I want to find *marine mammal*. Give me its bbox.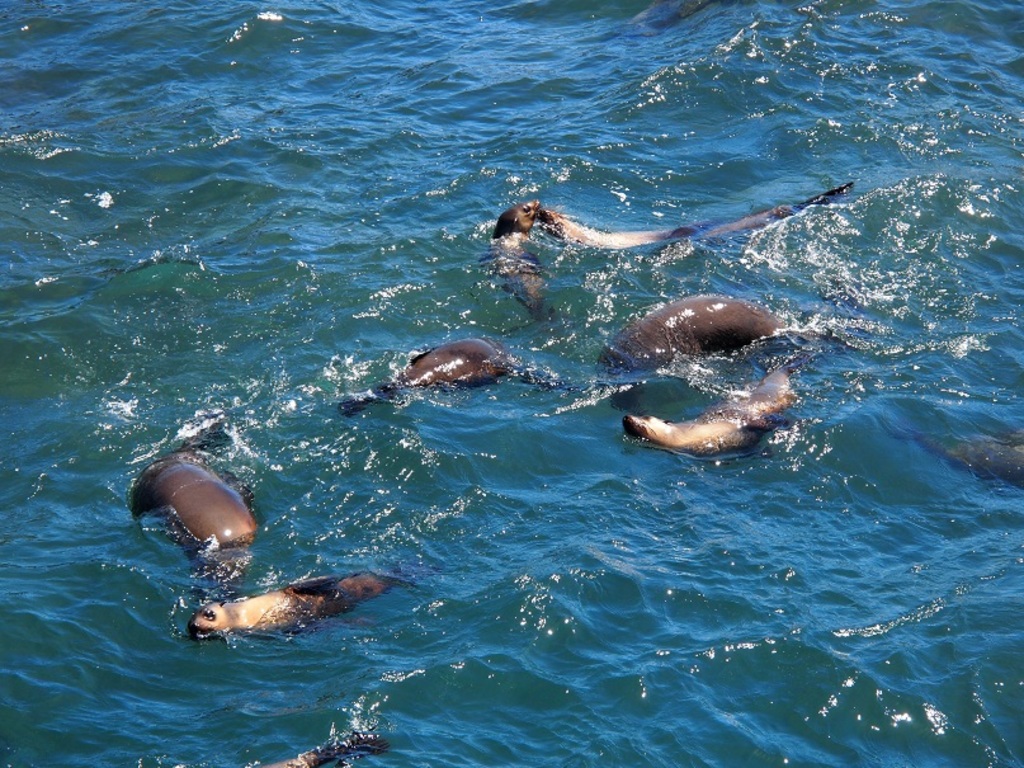
(127, 428, 258, 581).
